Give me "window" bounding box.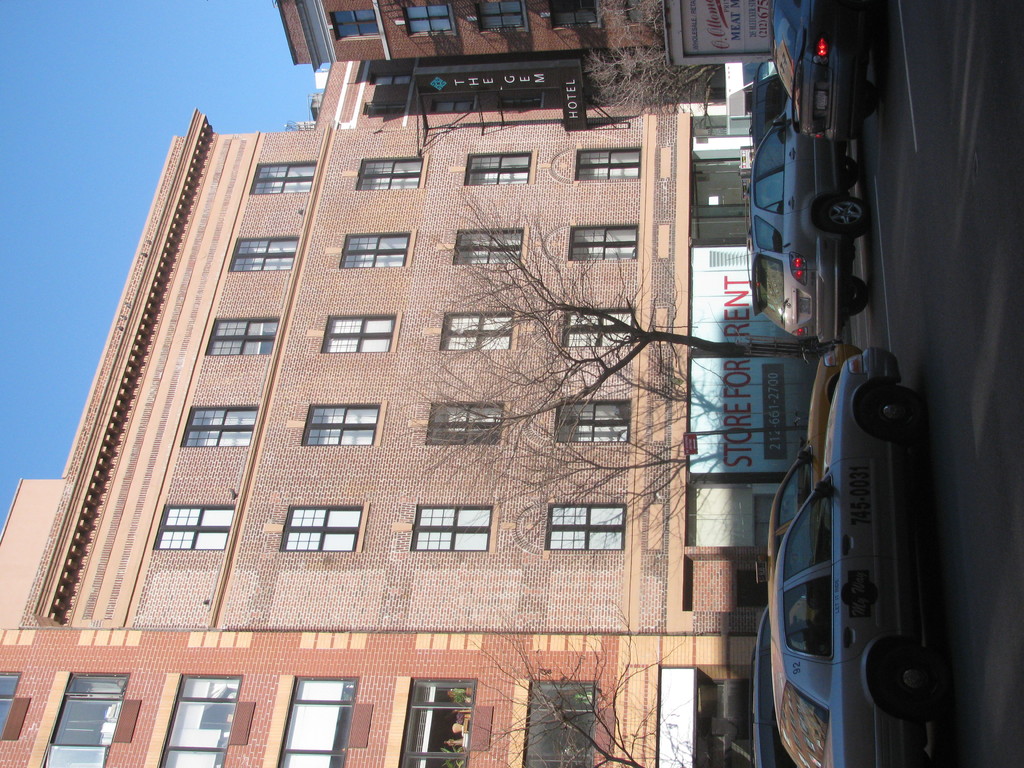
BBox(269, 667, 351, 751).
